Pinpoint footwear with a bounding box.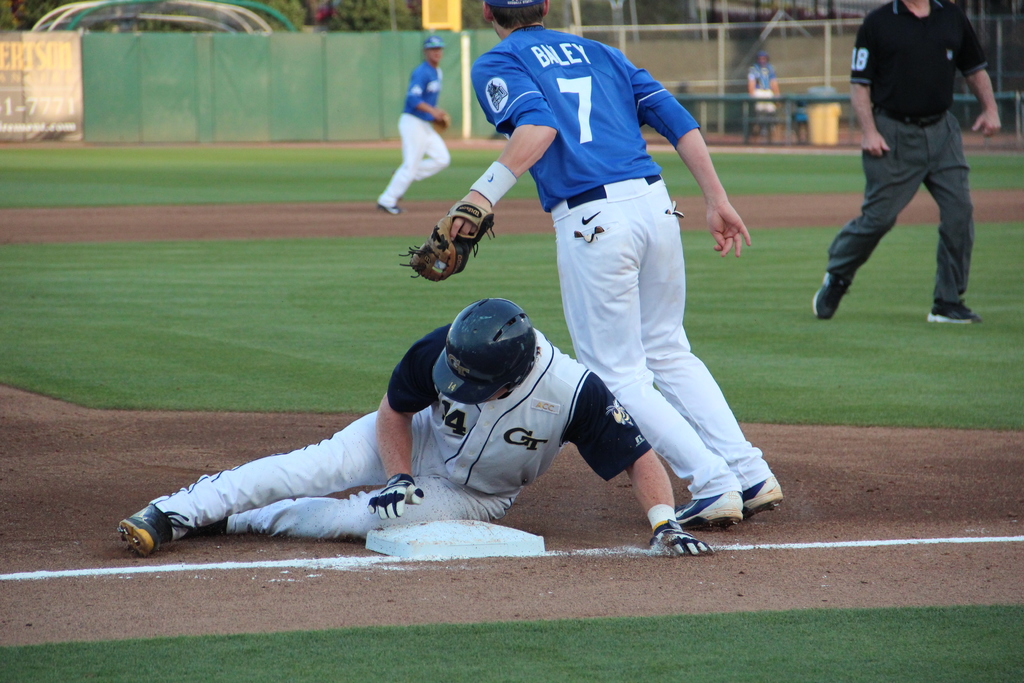
rect(184, 512, 232, 536).
